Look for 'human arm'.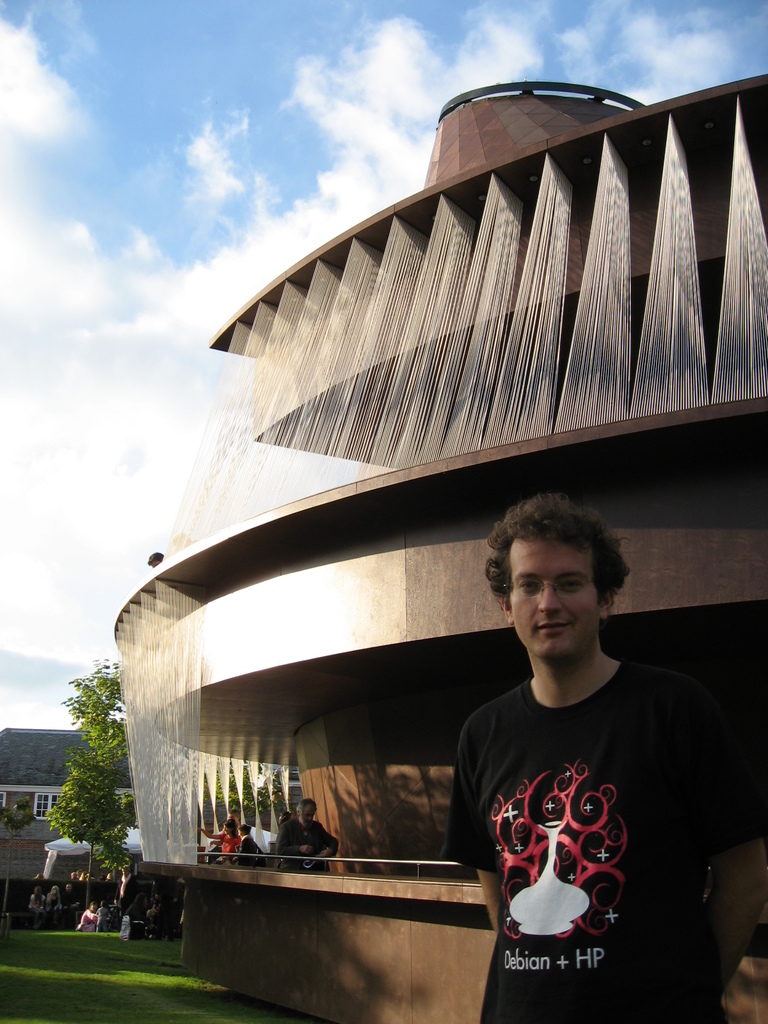
Found: [x1=314, y1=826, x2=340, y2=867].
